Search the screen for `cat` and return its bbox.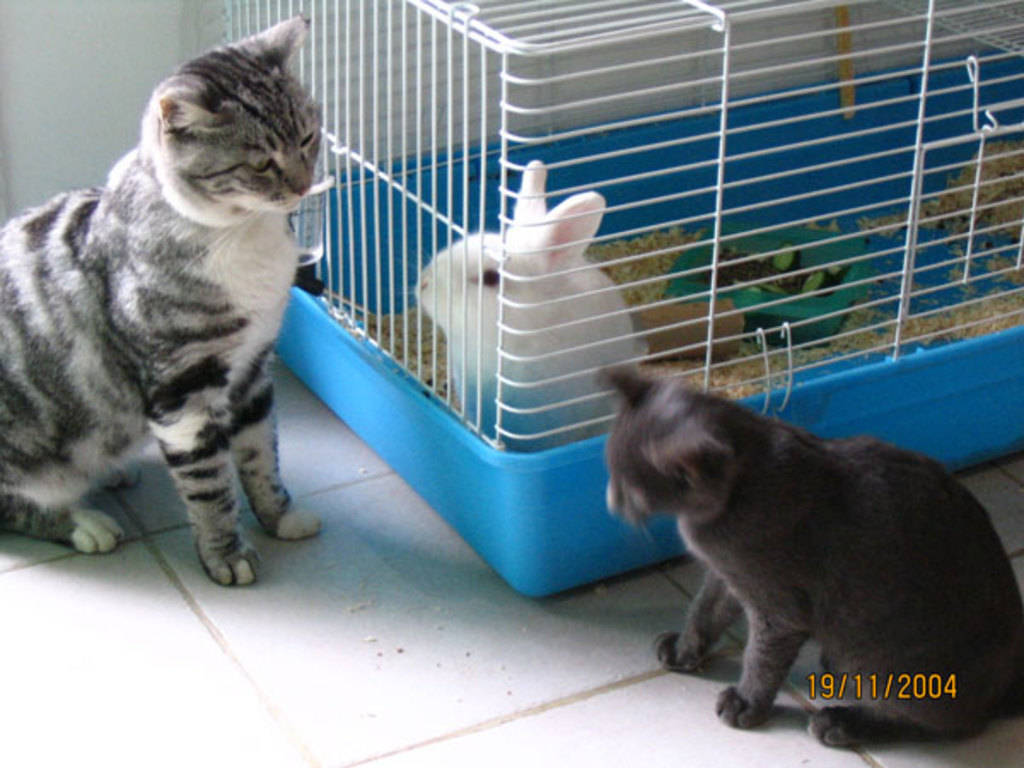
Found: [594, 365, 1022, 748].
